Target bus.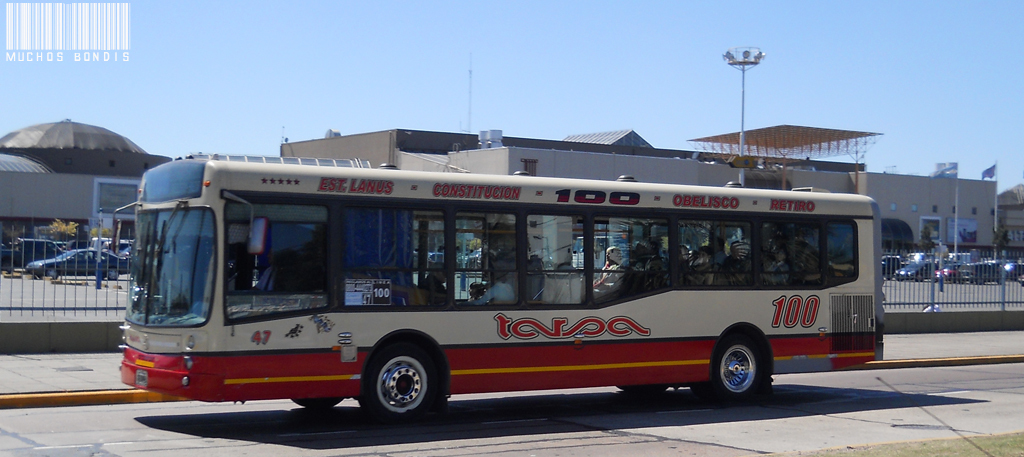
Target region: 114:154:888:428.
